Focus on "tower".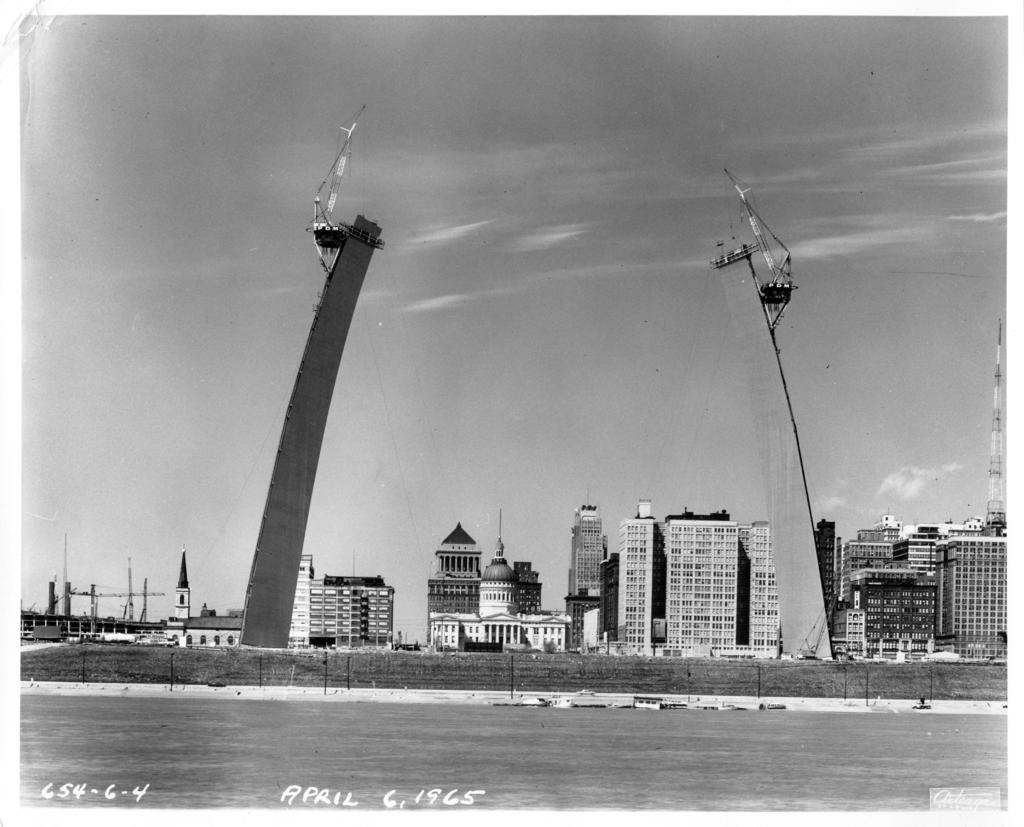
Focused at region(928, 524, 1012, 673).
